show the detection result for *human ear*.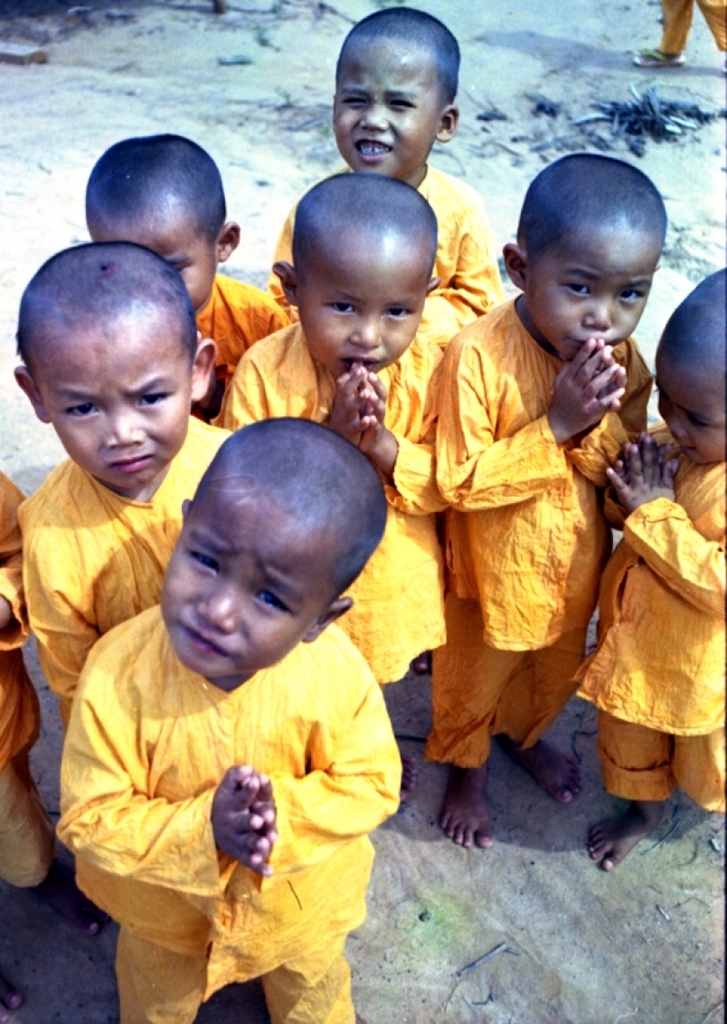
{"left": 275, "top": 257, "right": 297, "bottom": 305}.
